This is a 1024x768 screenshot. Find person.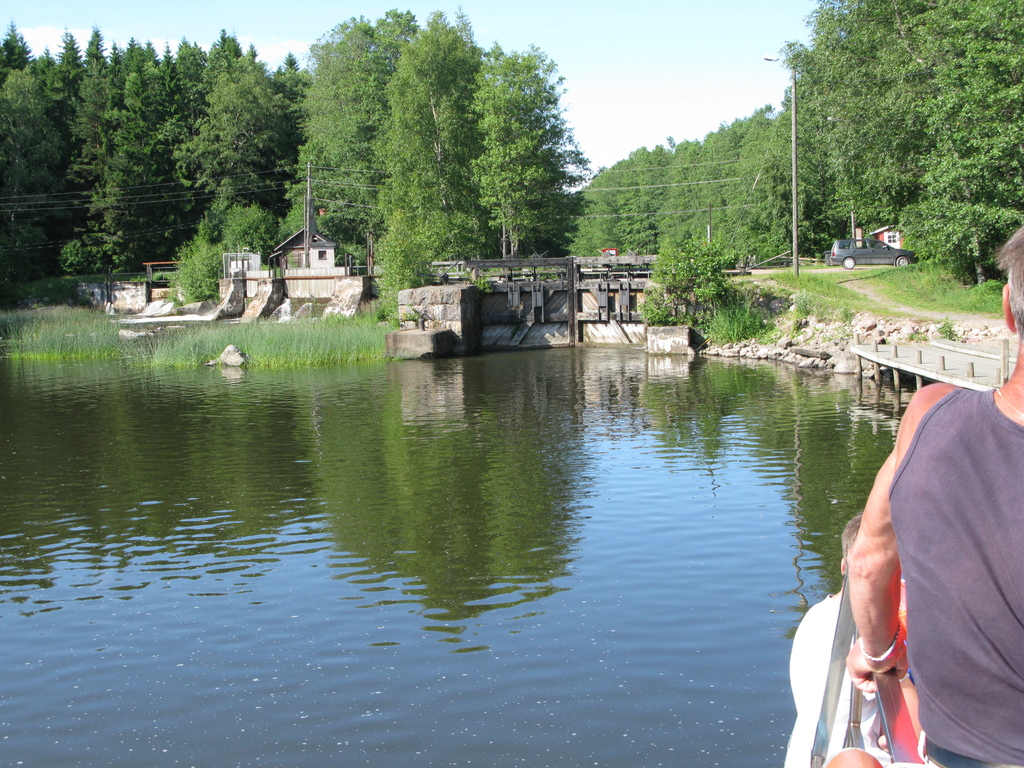
Bounding box: 782 515 886 767.
